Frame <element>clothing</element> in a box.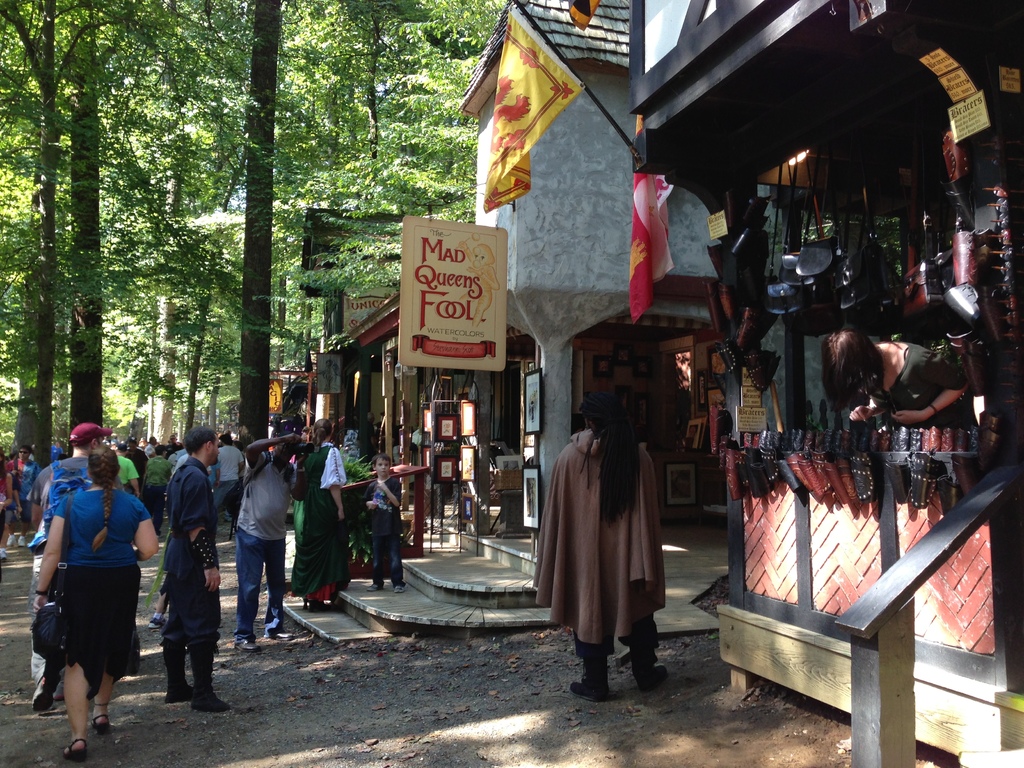
{"left": 362, "top": 474, "right": 409, "bottom": 588}.
